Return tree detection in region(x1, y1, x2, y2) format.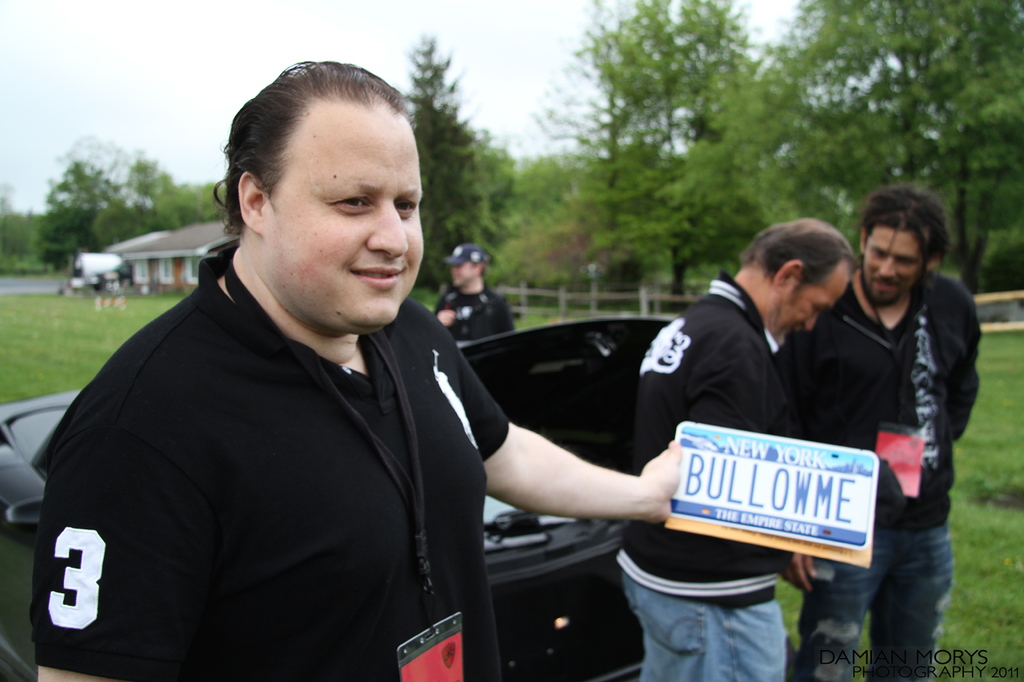
region(404, 30, 534, 305).
